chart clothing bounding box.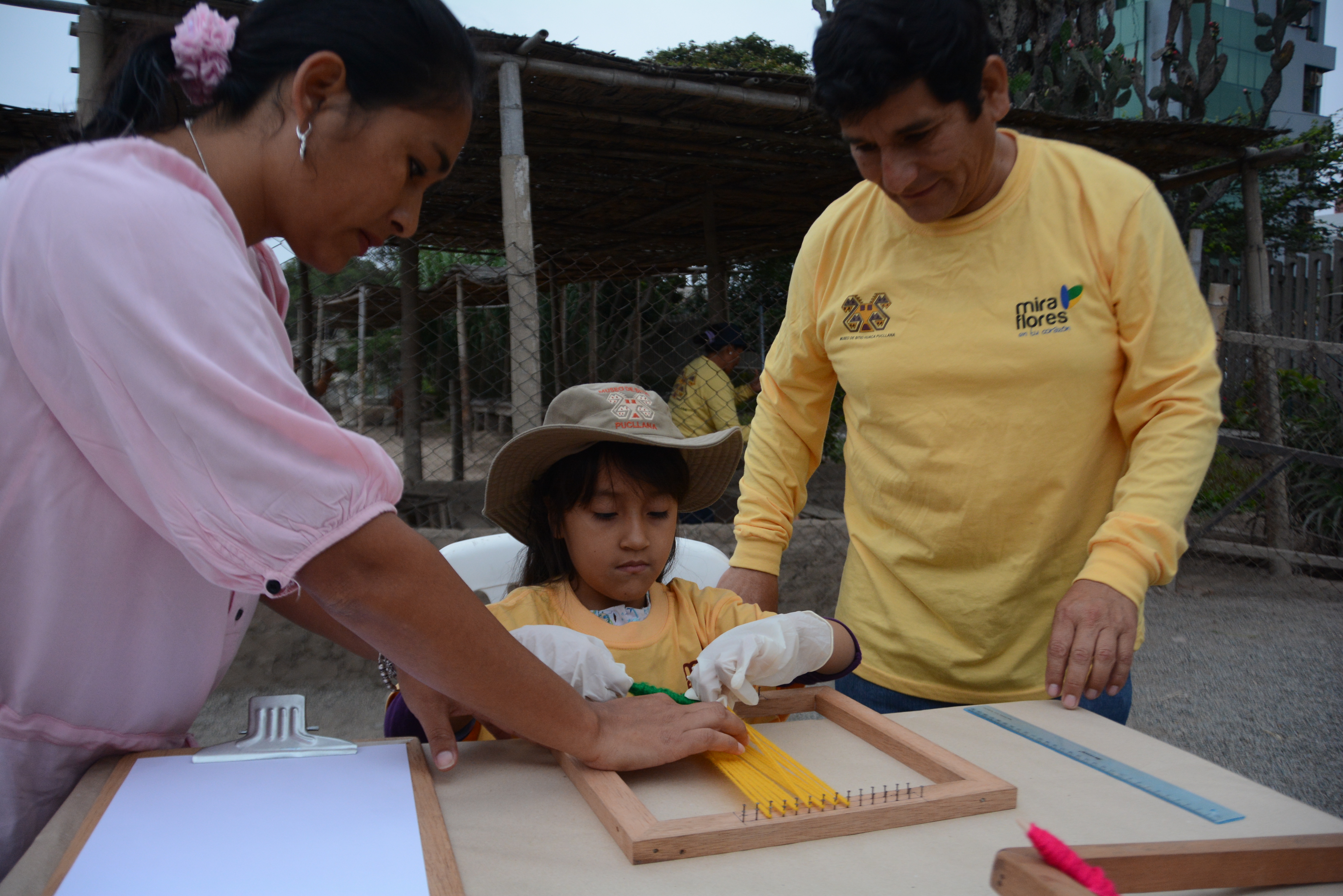
Charted: (x1=116, y1=173, x2=257, y2=220).
